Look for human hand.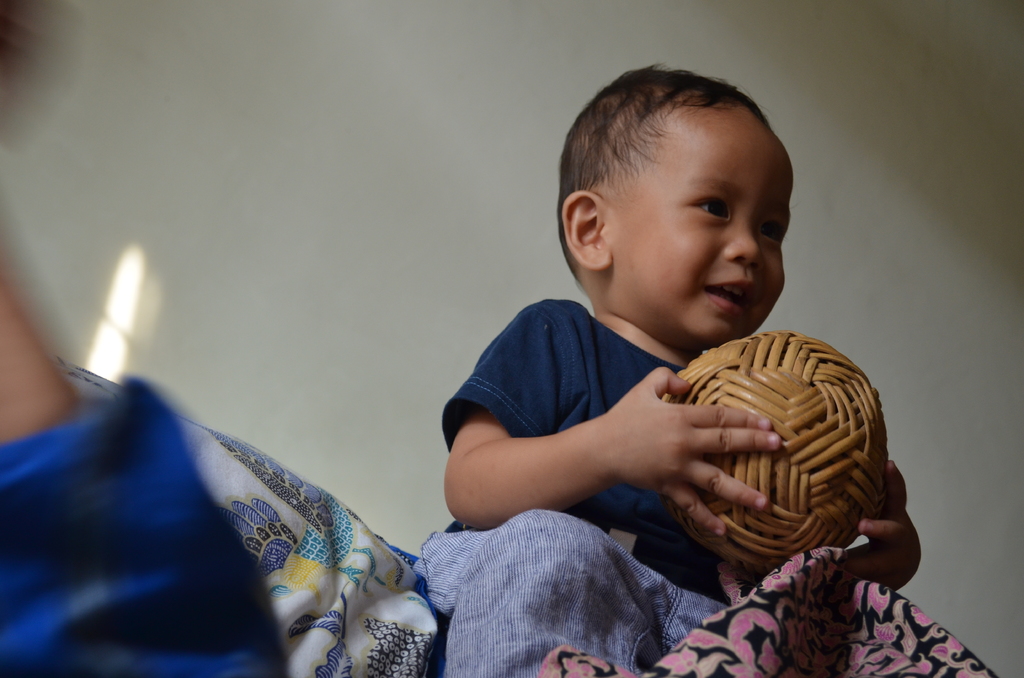
Found: (857,457,924,579).
